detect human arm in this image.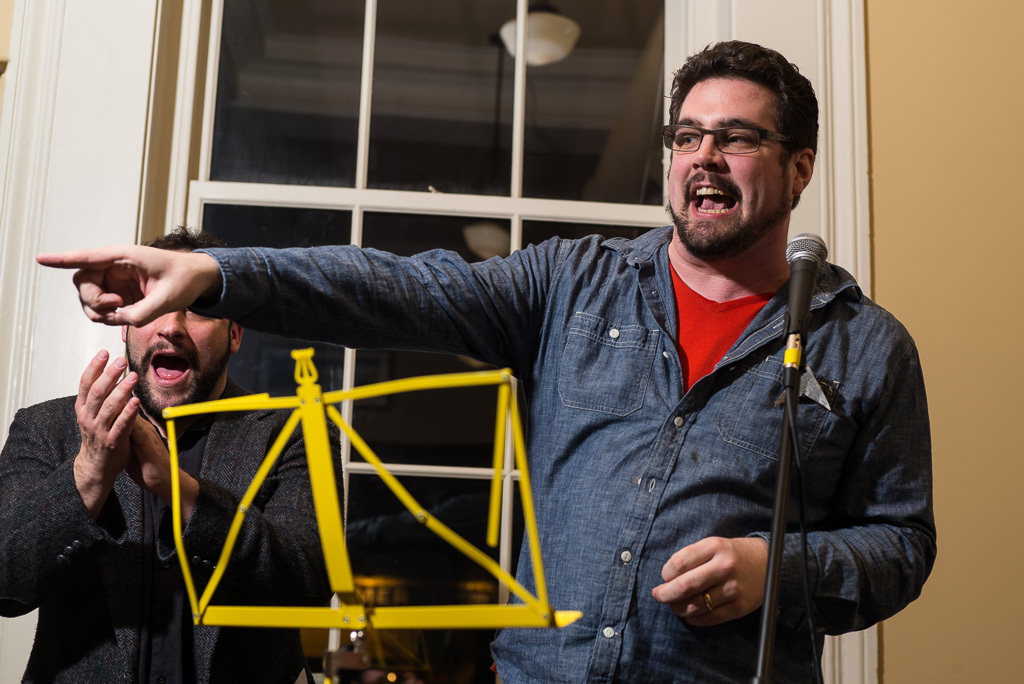
Detection: <bbox>647, 326, 940, 639</bbox>.
